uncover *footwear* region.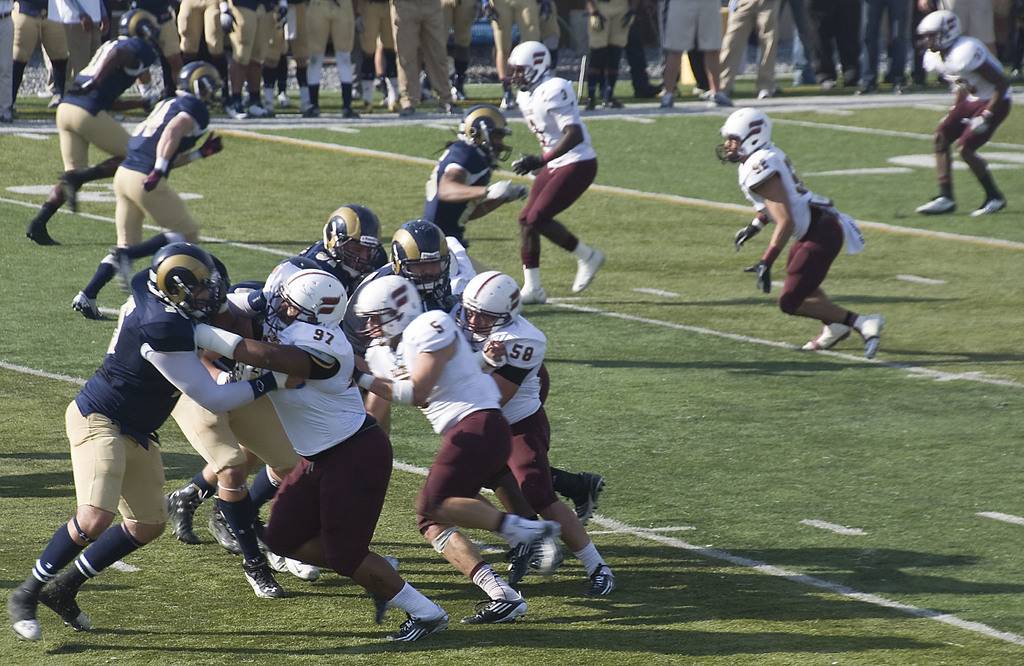
Uncovered: {"x1": 600, "y1": 97, "x2": 627, "y2": 111}.
